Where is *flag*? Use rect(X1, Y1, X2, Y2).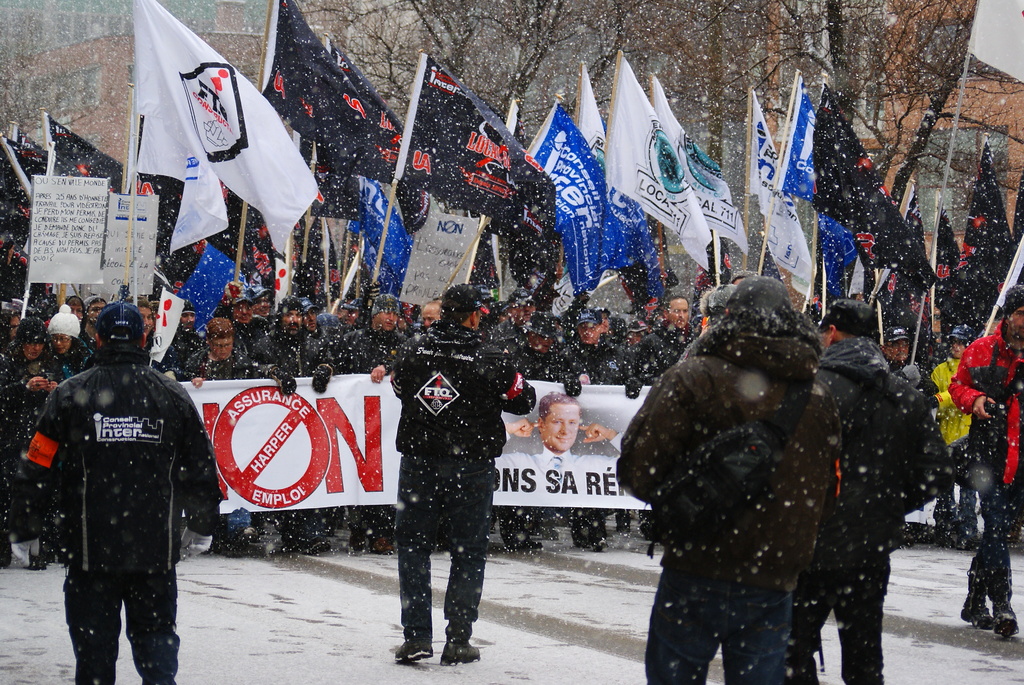
rect(342, 173, 428, 294).
